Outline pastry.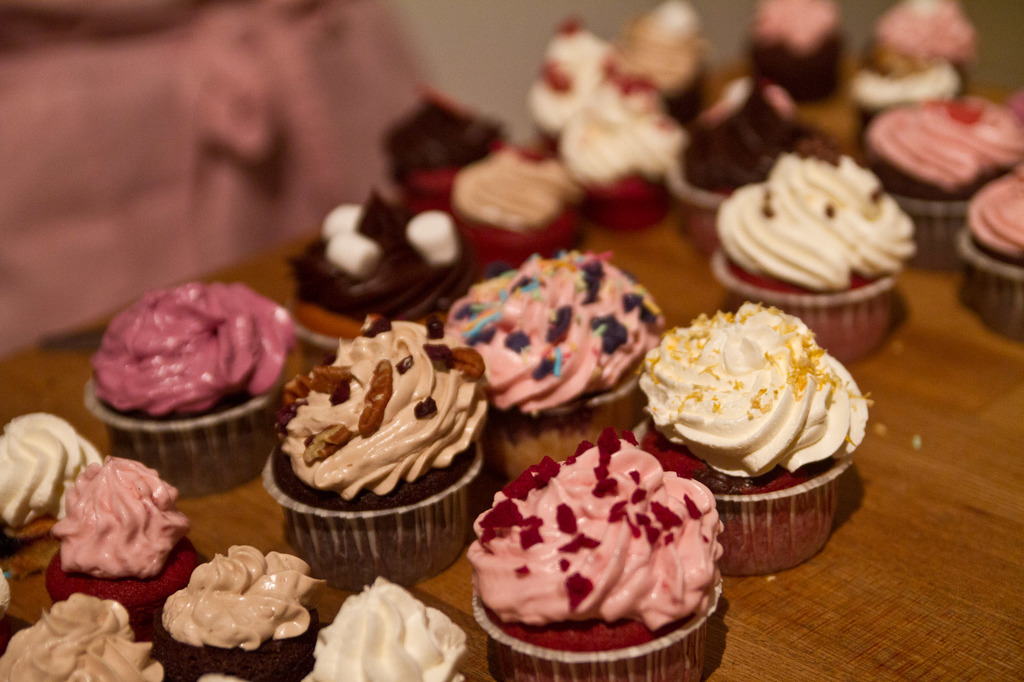
Outline: [468, 425, 730, 676].
